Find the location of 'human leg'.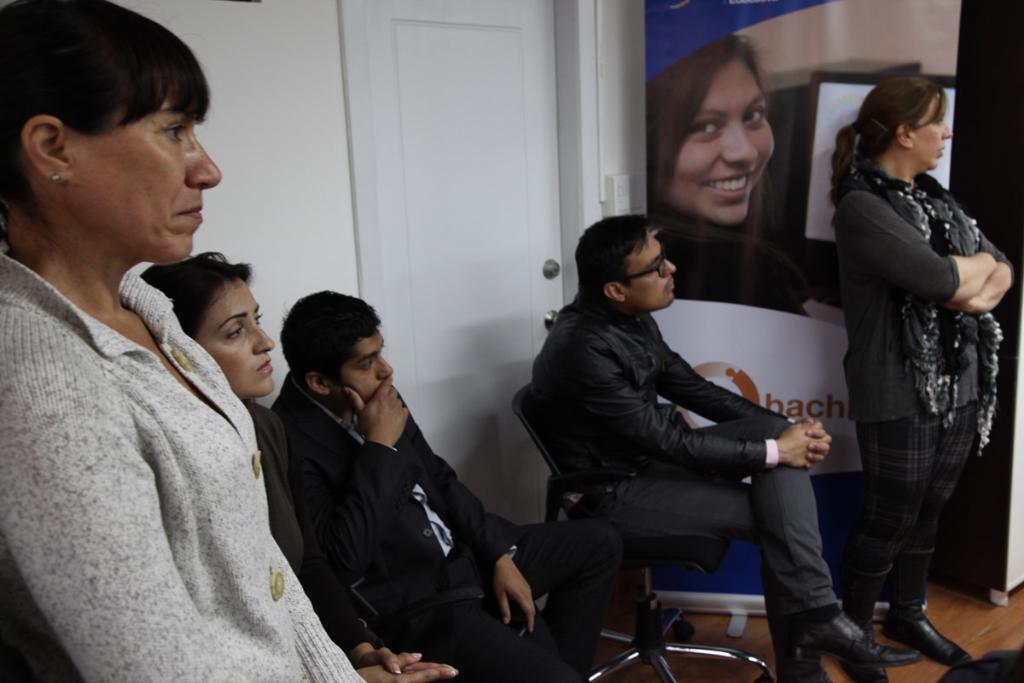
Location: [x1=852, y1=409, x2=952, y2=682].
